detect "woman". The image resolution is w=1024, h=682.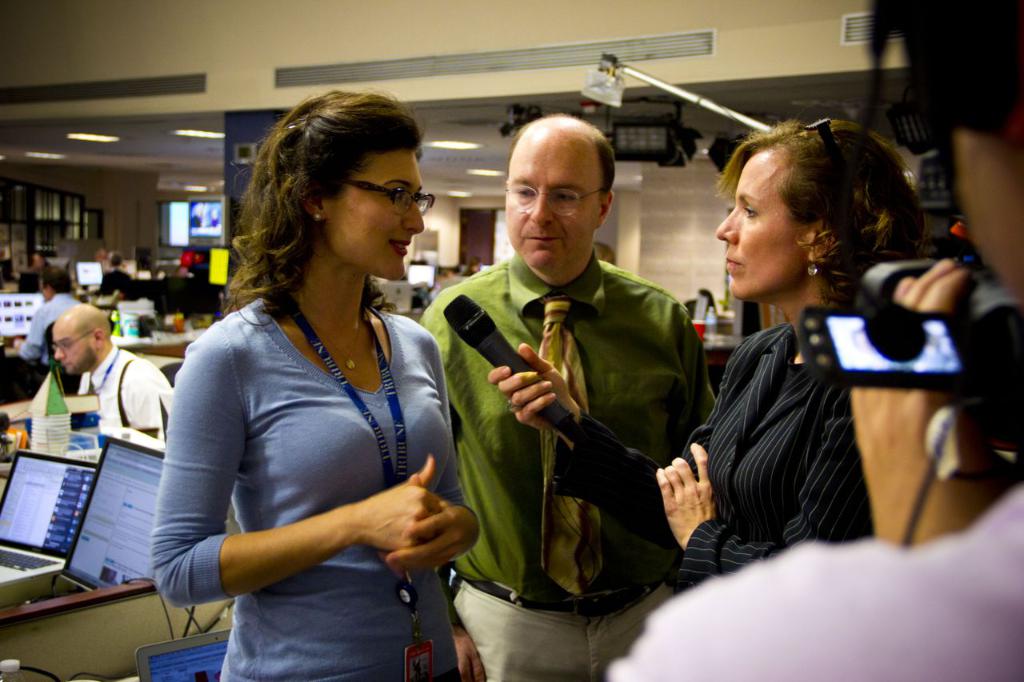
locate(488, 119, 927, 597).
